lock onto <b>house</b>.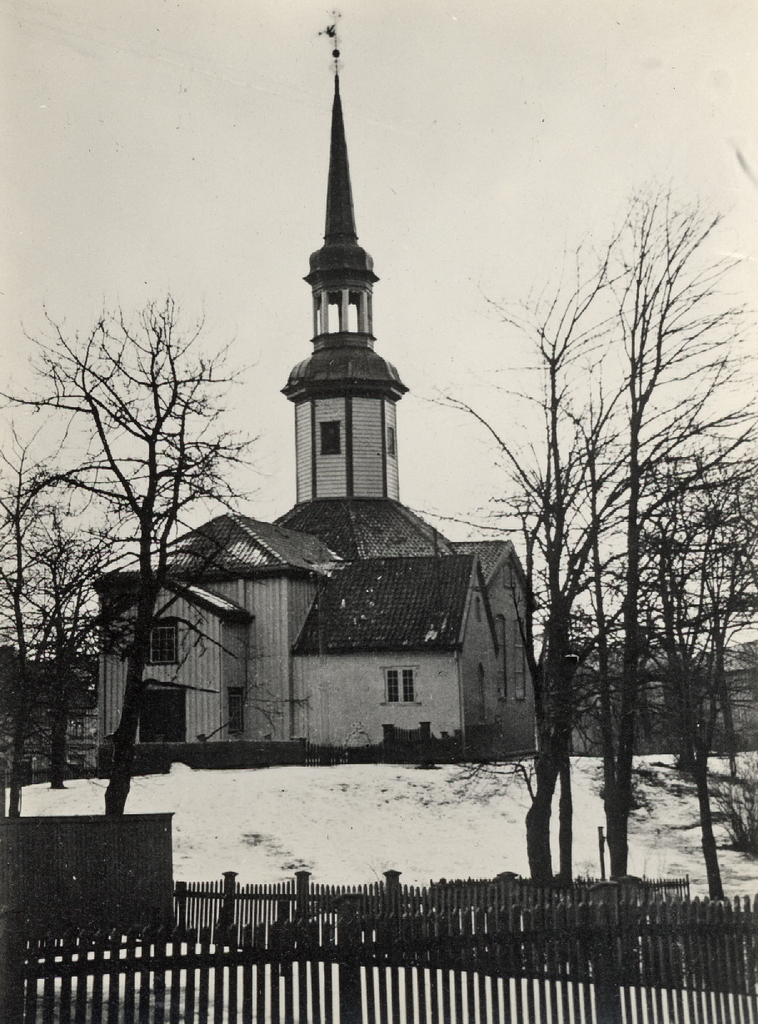
Locked: [533,619,757,760].
